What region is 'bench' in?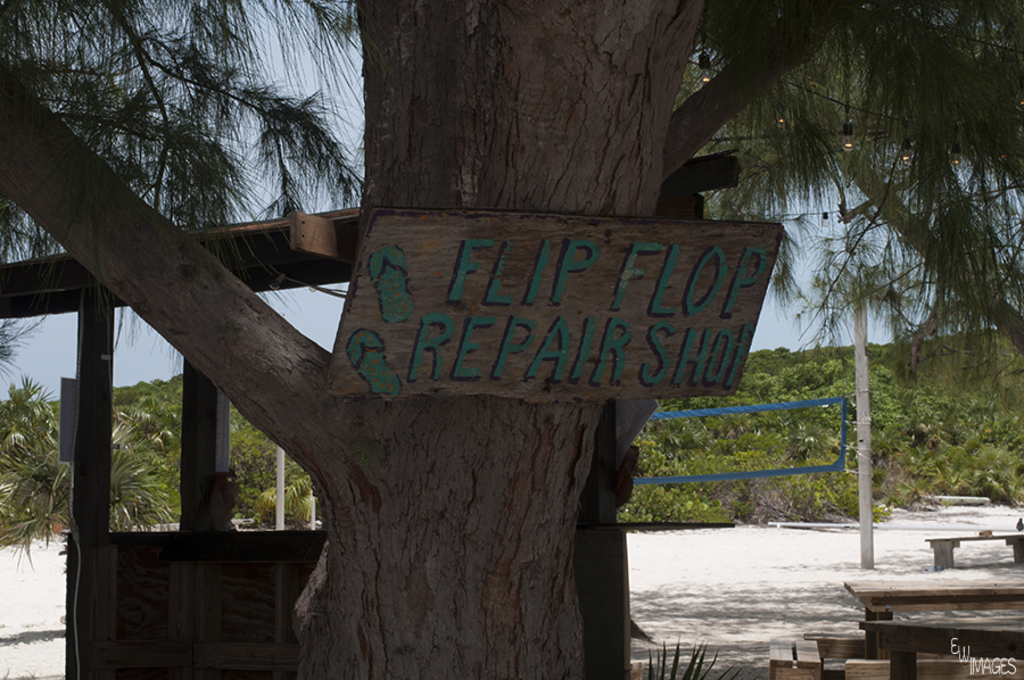
[x1=847, y1=570, x2=1023, y2=621].
